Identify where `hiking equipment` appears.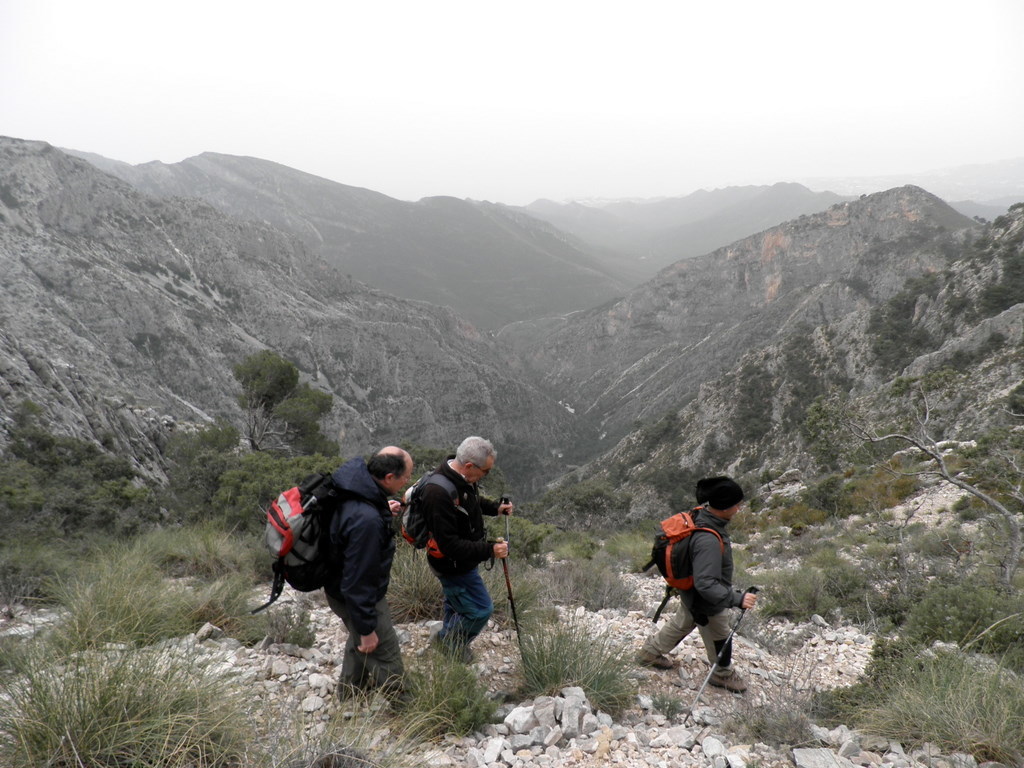
Appears at 390,689,422,716.
